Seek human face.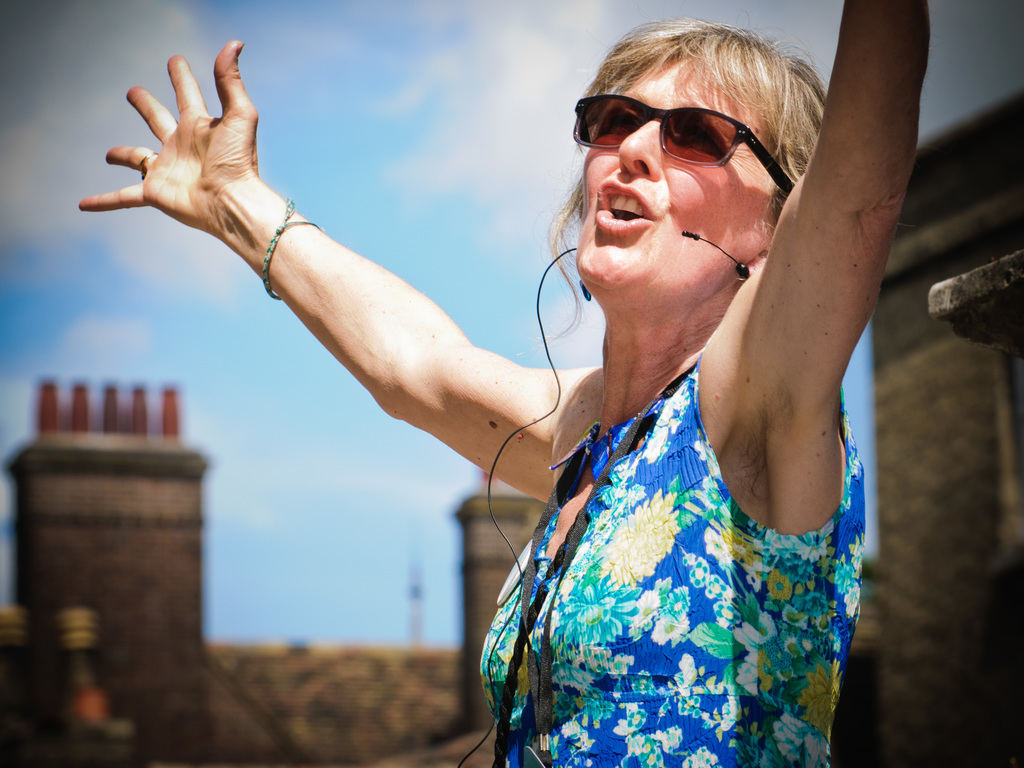
BBox(579, 52, 781, 326).
